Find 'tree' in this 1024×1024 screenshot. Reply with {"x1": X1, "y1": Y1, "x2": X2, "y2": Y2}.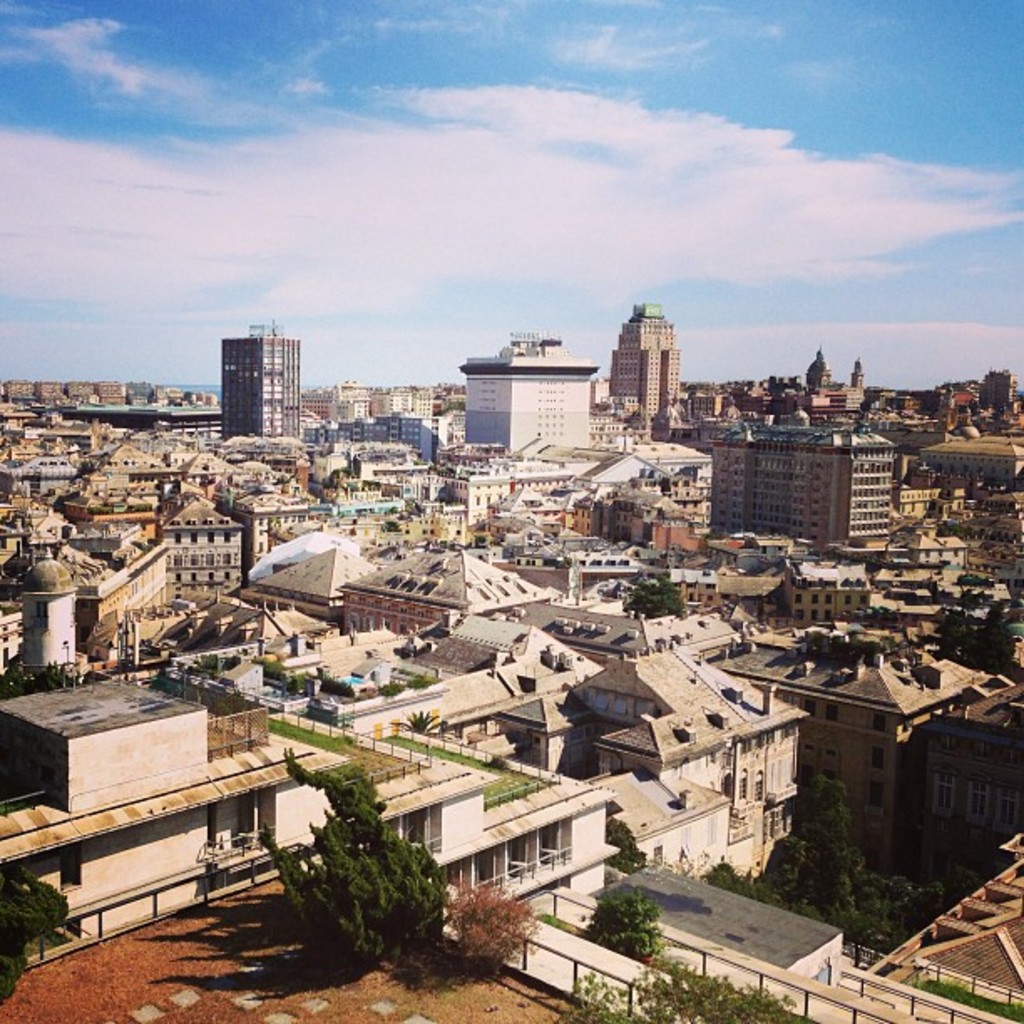
{"x1": 149, "y1": 673, "x2": 182, "y2": 699}.
